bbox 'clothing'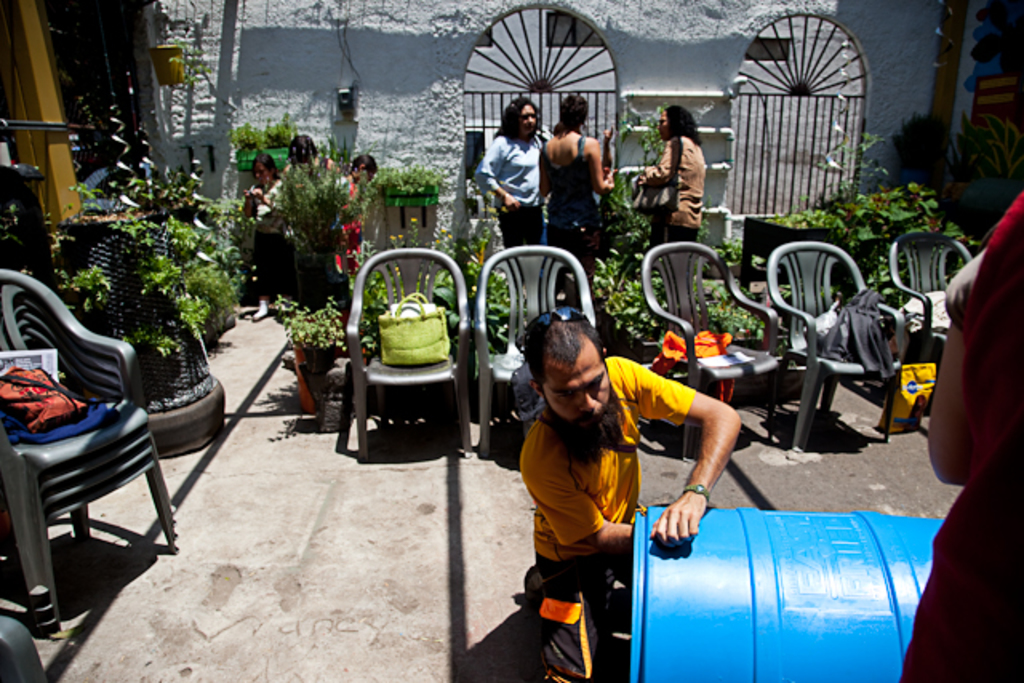
[250, 176, 290, 282]
